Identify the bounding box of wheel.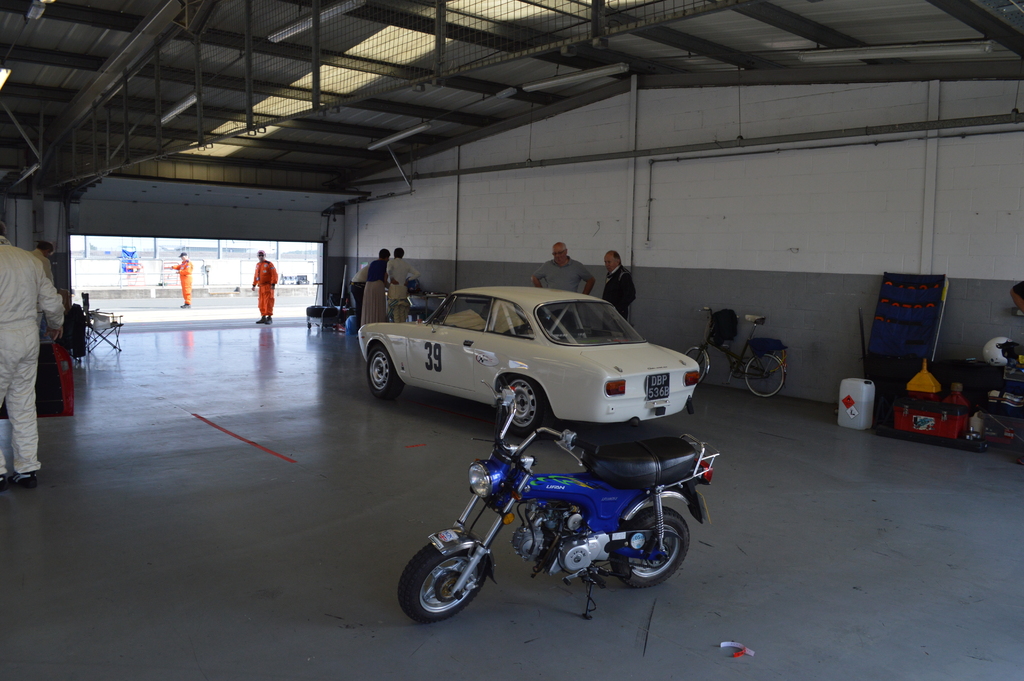
box(365, 344, 406, 406).
